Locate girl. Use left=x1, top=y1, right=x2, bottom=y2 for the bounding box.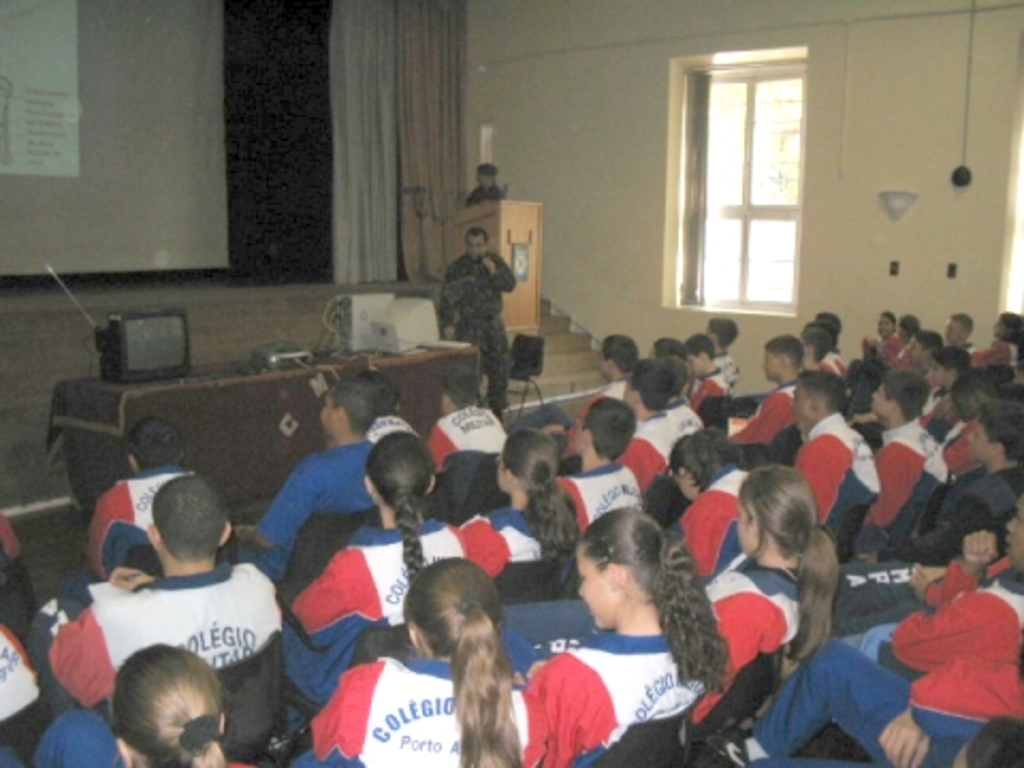
left=265, top=429, right=476, bottom=755.
